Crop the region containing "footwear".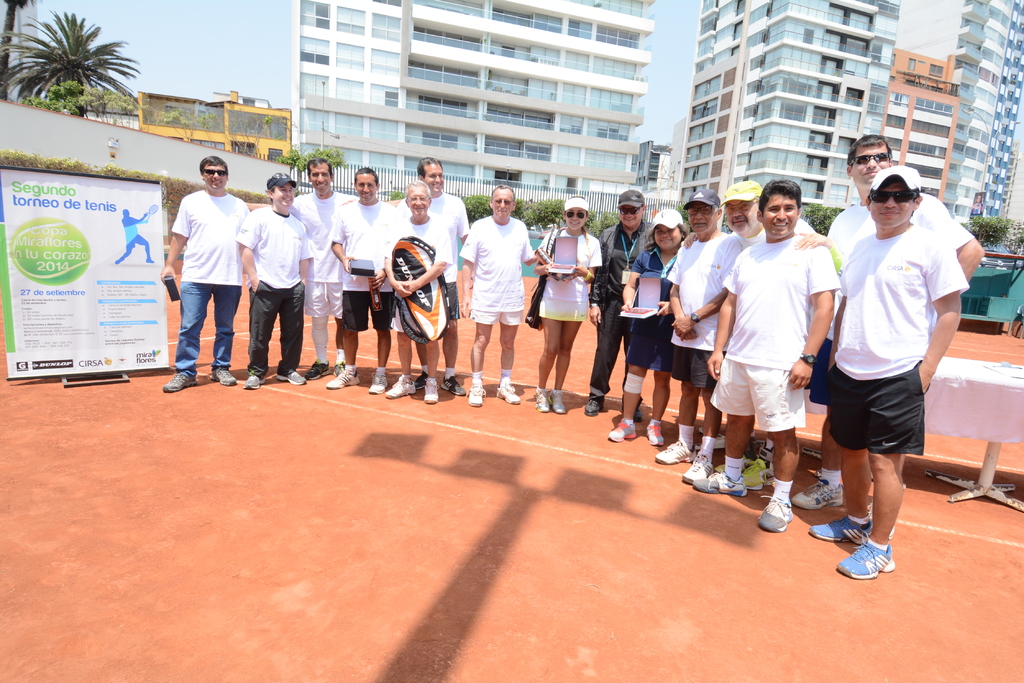
Crop region: (607,414,641,445).
